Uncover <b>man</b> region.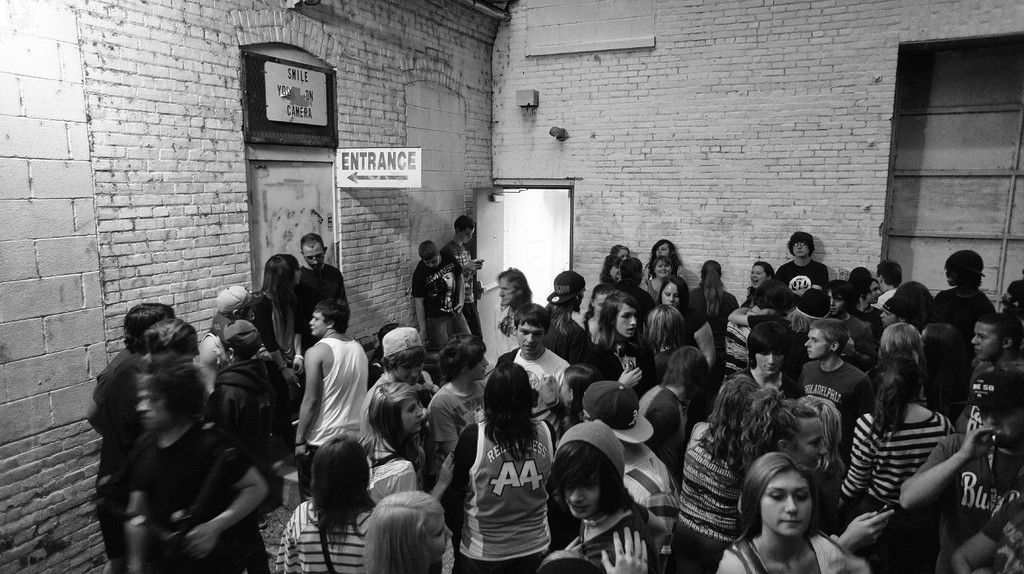
Uncovered: box(538, 264, 596, 372).
